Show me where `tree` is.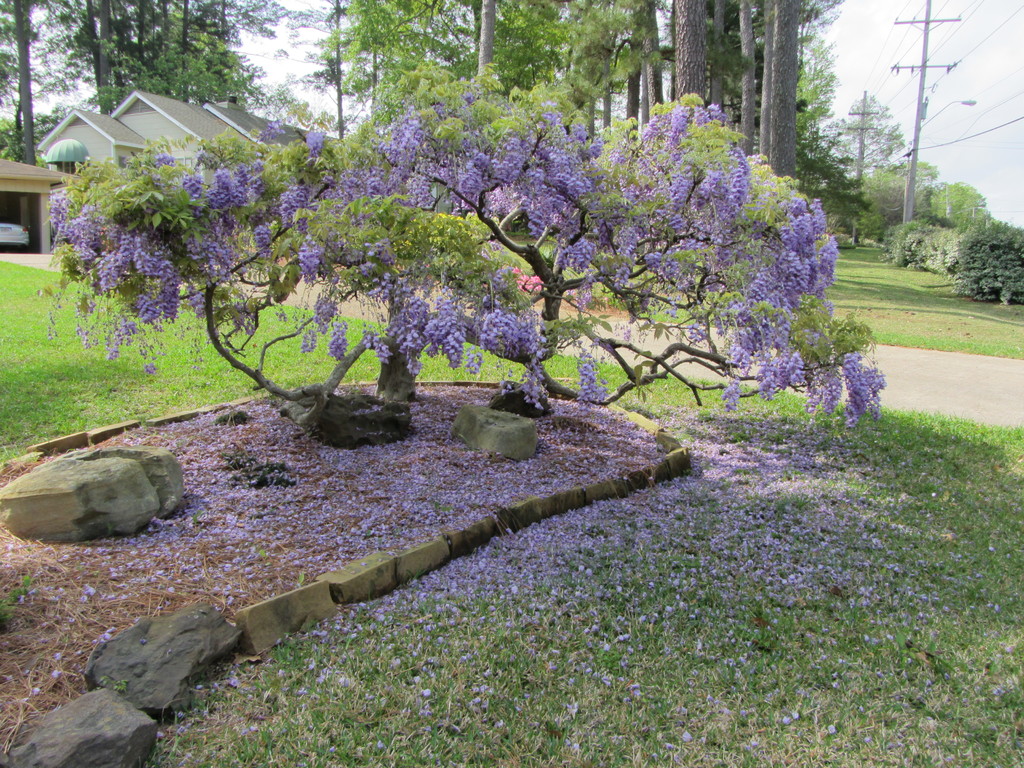
`tree` is at 0 113 23 159.
